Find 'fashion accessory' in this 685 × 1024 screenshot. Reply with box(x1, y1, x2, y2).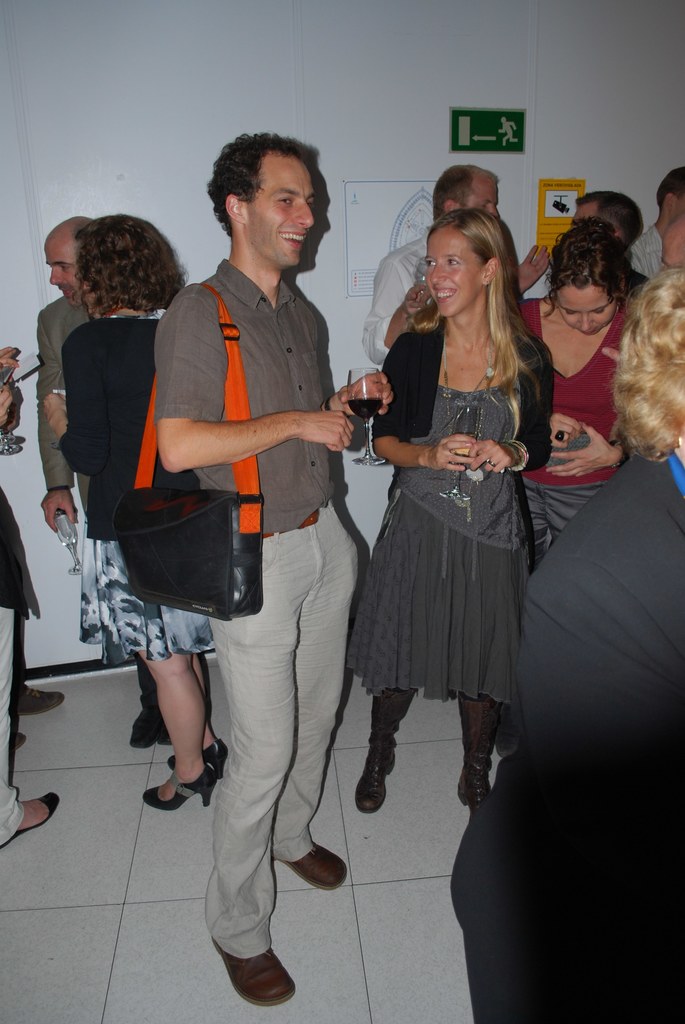
box(0, 788, 61, 850).
